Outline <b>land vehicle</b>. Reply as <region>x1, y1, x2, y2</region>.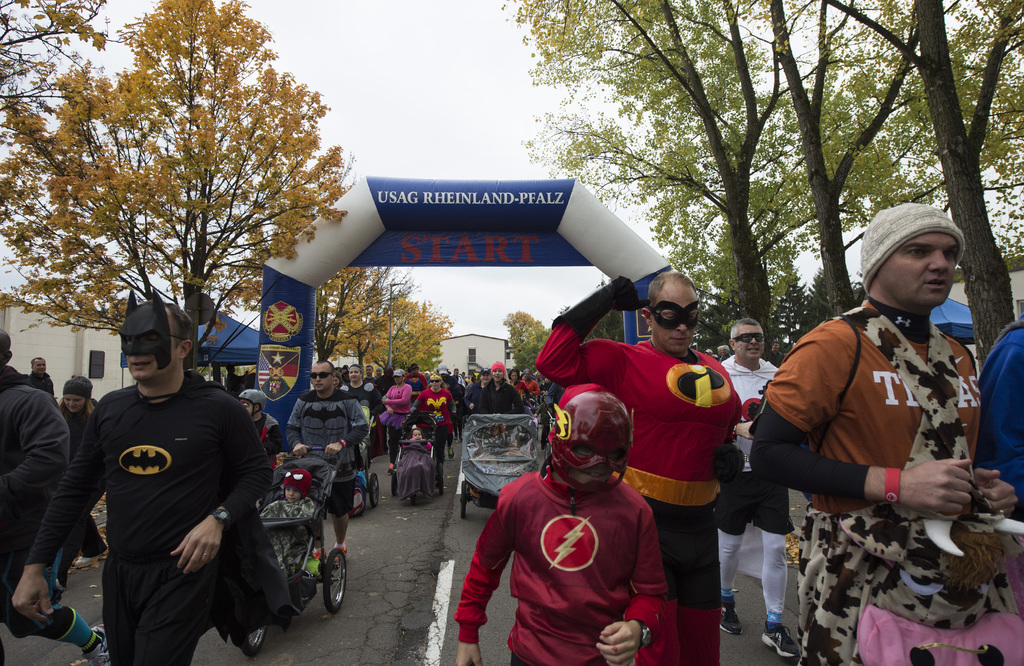
<region>347, 409, 381, 517</region>.
